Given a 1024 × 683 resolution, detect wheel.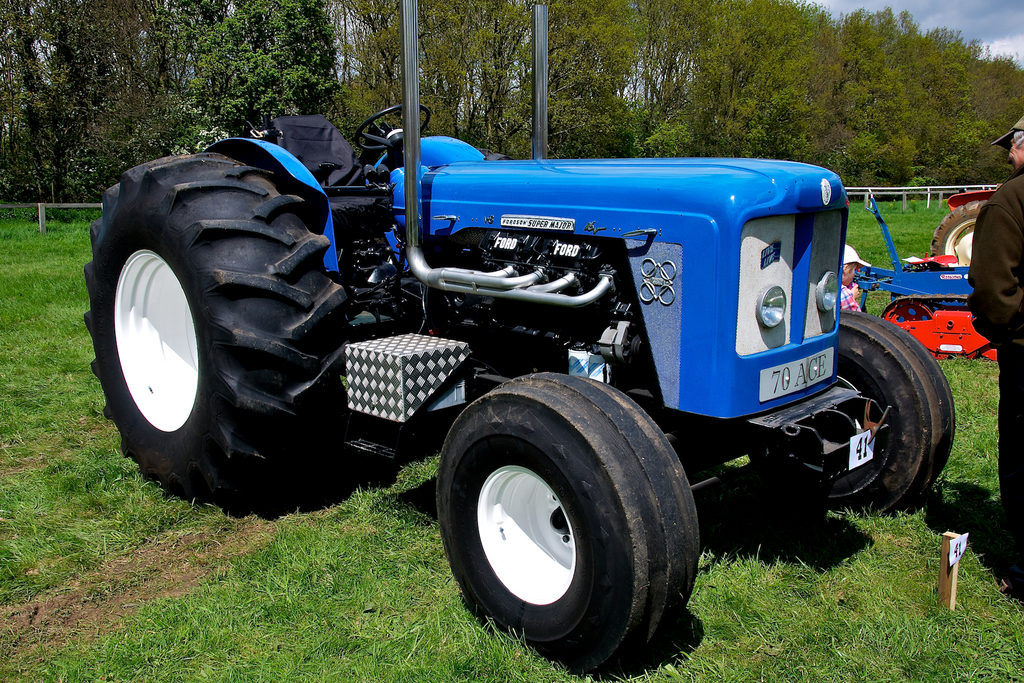
745/315/960/518.
